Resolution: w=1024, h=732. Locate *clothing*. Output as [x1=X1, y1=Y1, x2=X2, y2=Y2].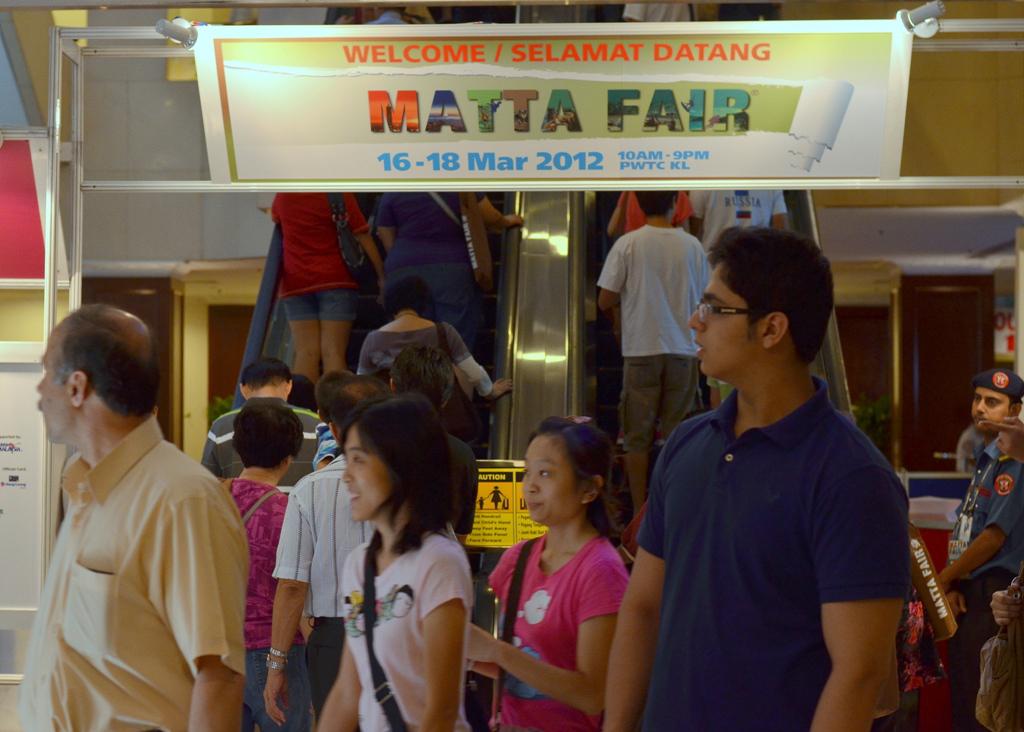
[x1=341, y1=519, x2=474, y2=731].
